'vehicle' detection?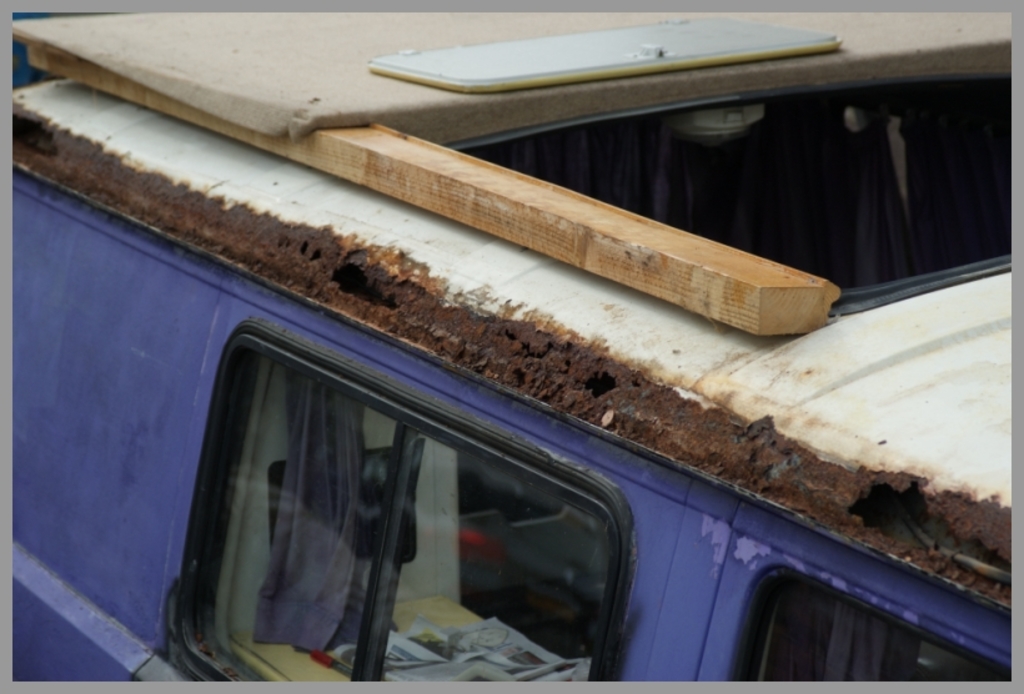
box(10, 12, 1017, 682)
